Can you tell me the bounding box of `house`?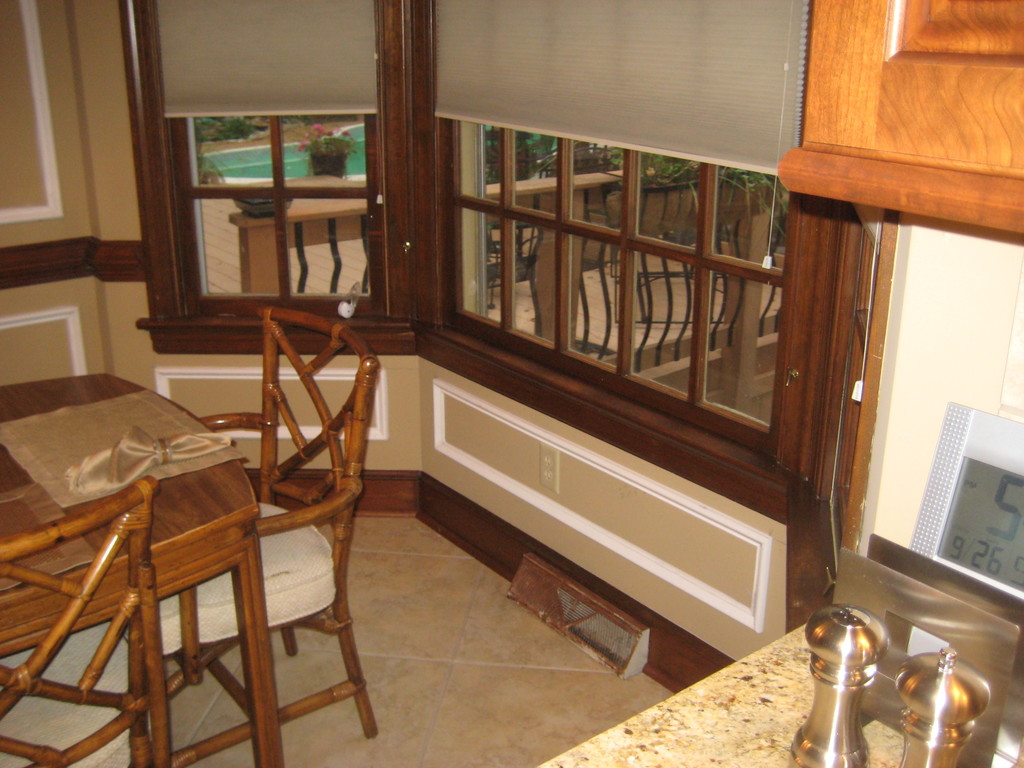
0:0:1023:767.
